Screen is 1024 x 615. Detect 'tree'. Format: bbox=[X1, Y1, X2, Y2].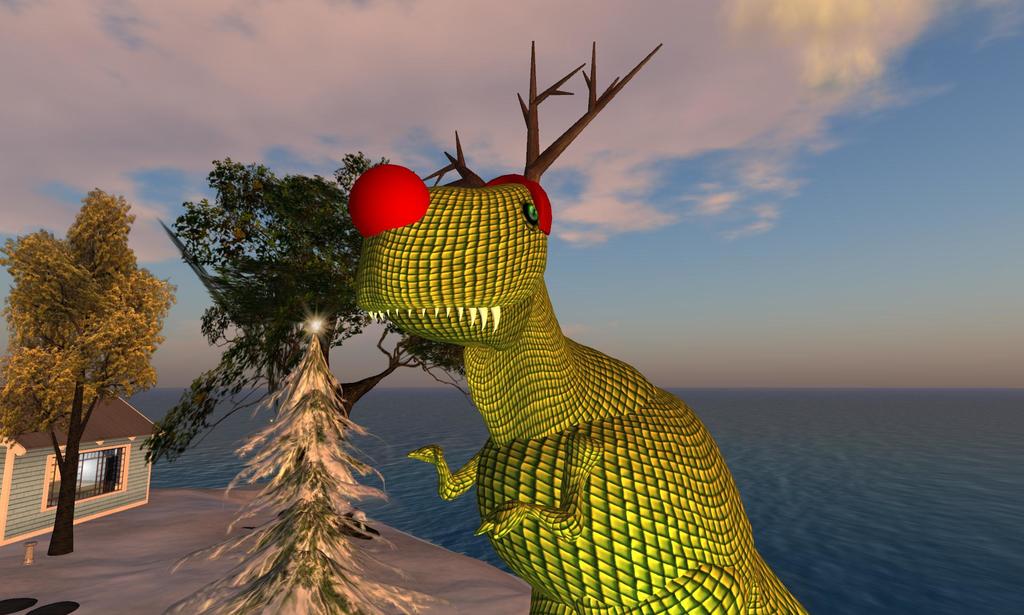
bbox=[138, 152, 481, 532].
